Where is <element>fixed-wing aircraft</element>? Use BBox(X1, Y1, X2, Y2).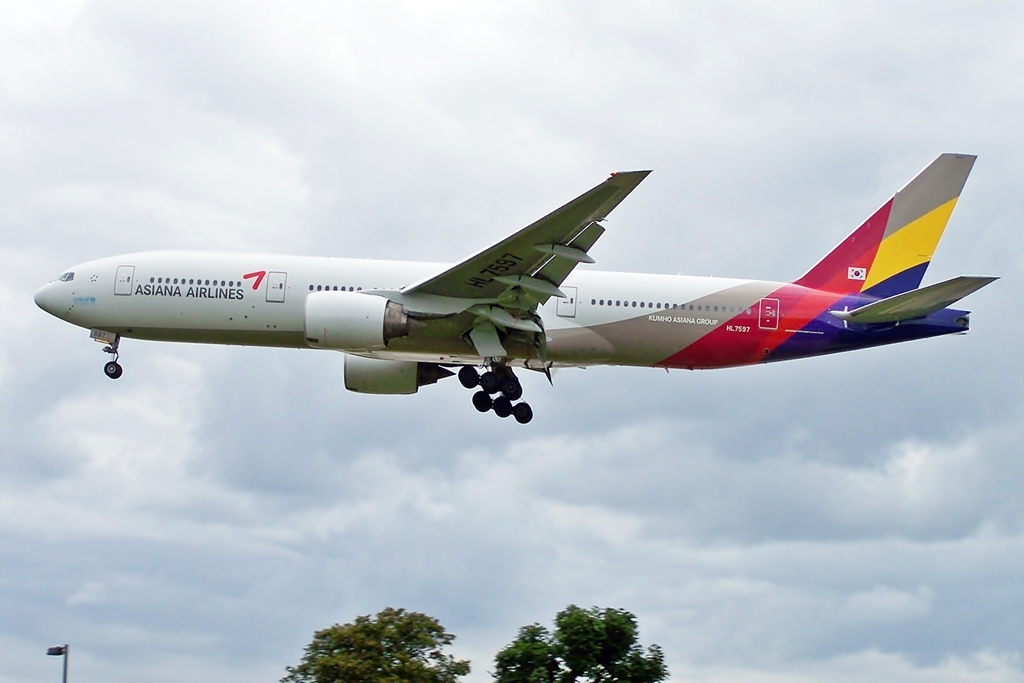
BBox(30, 146, 1001, 424).
